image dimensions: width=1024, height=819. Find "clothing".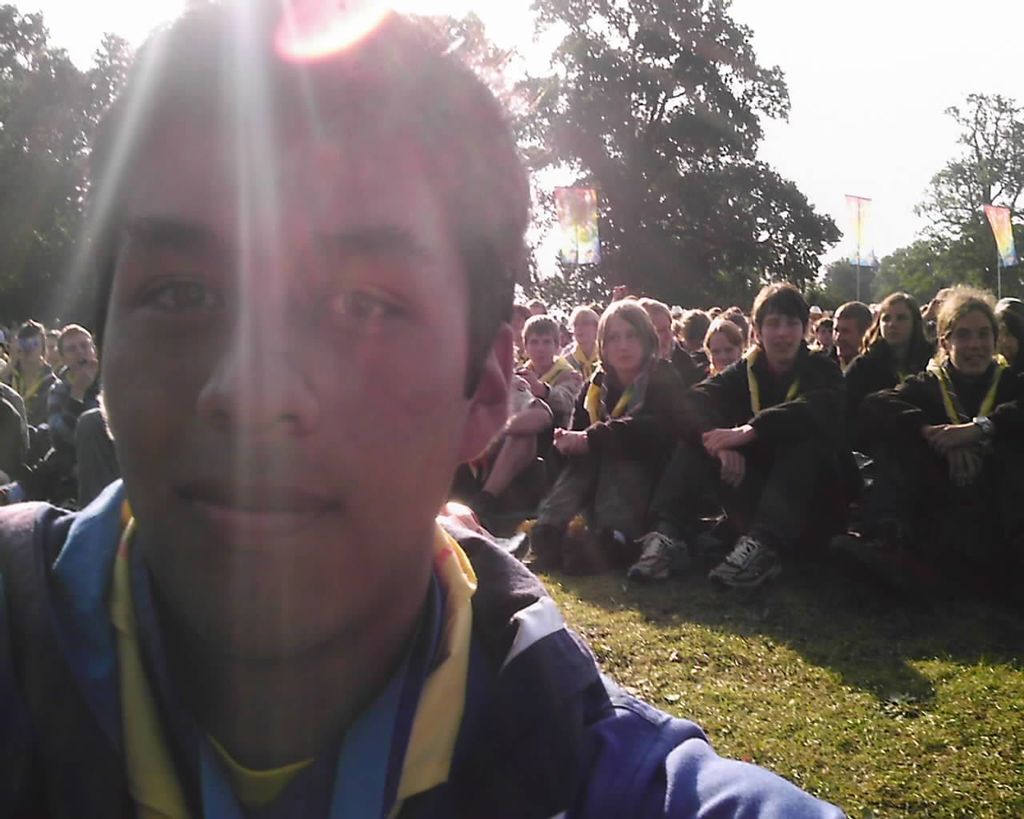
box=[848, 338, 924, 390].
